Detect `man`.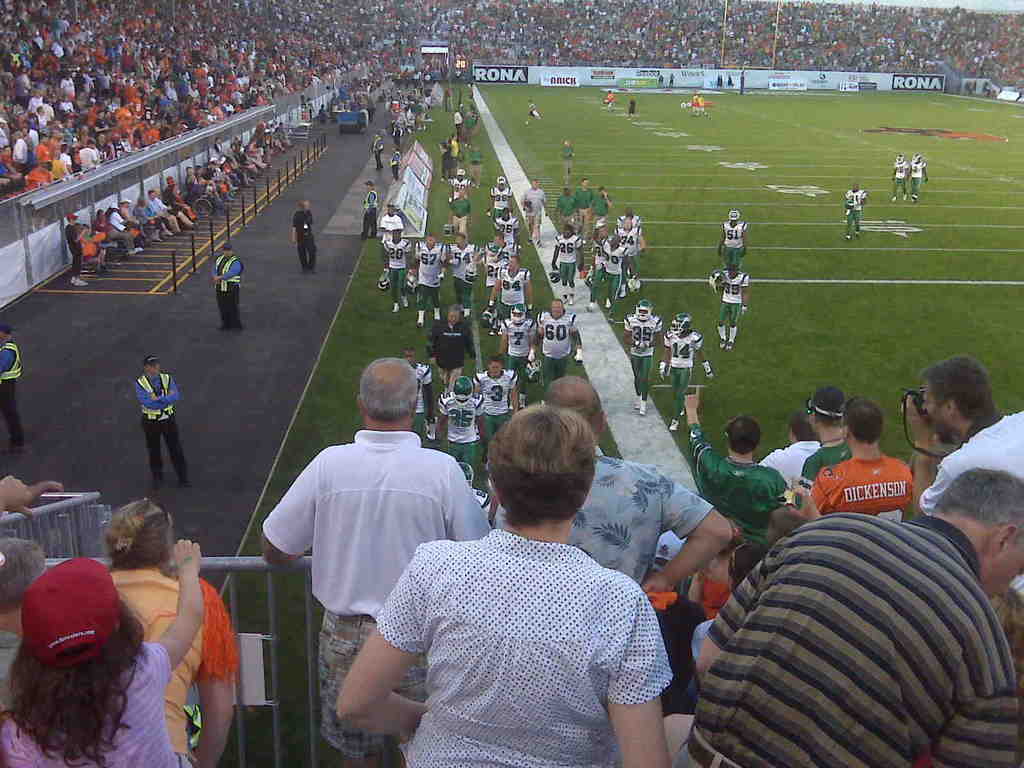
Detected at BBox(291, 198, 320, 273).
